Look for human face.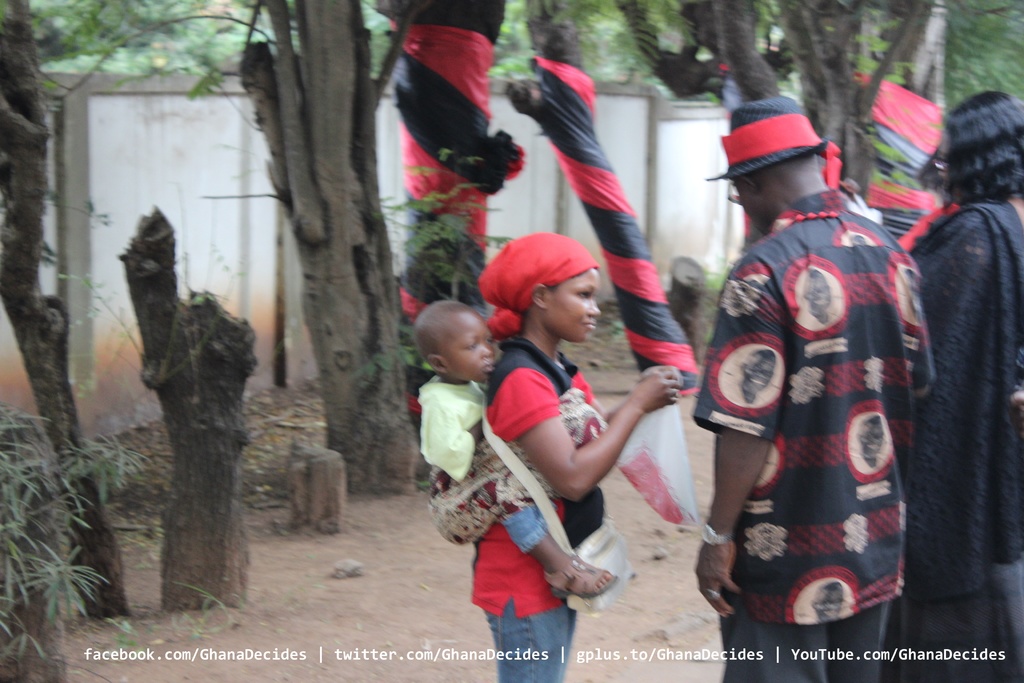
Found: BBox(546, 270, 601, 342).
